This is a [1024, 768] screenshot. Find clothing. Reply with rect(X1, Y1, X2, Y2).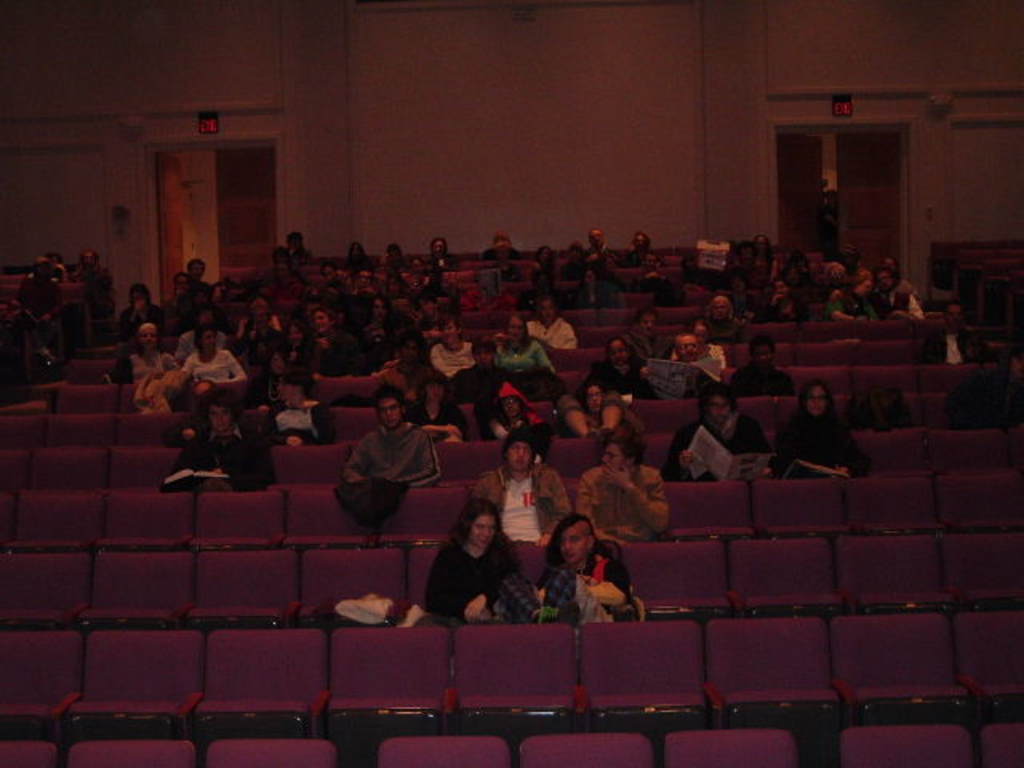
rect(333, 478, 405, 531).
